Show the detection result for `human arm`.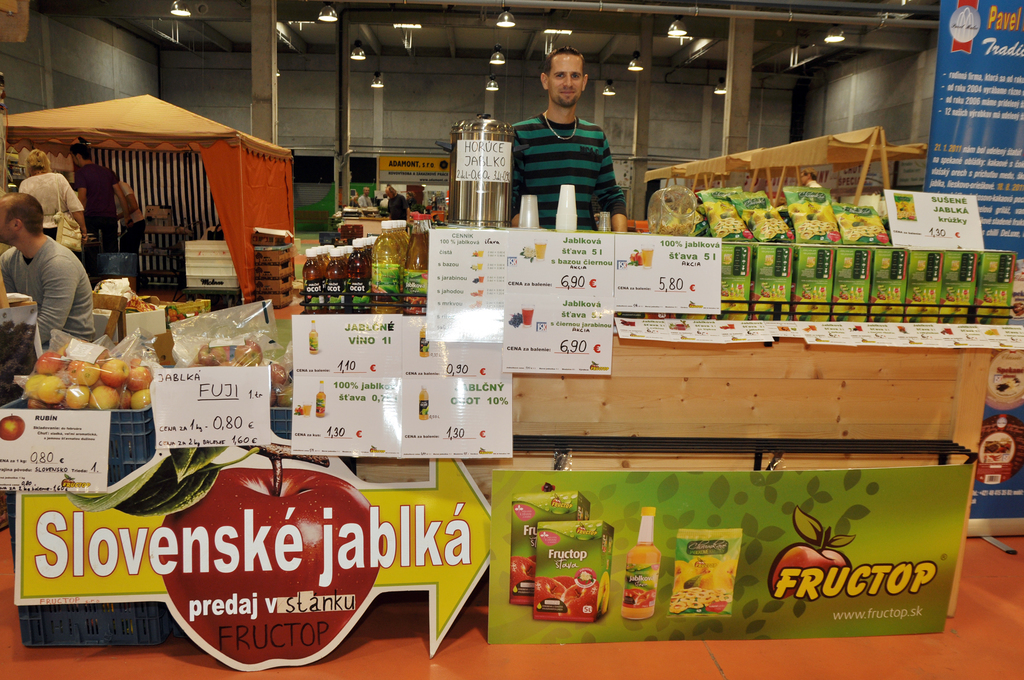
{"left": 0, "top": 248, "right": 21, "bottom": 307}.
